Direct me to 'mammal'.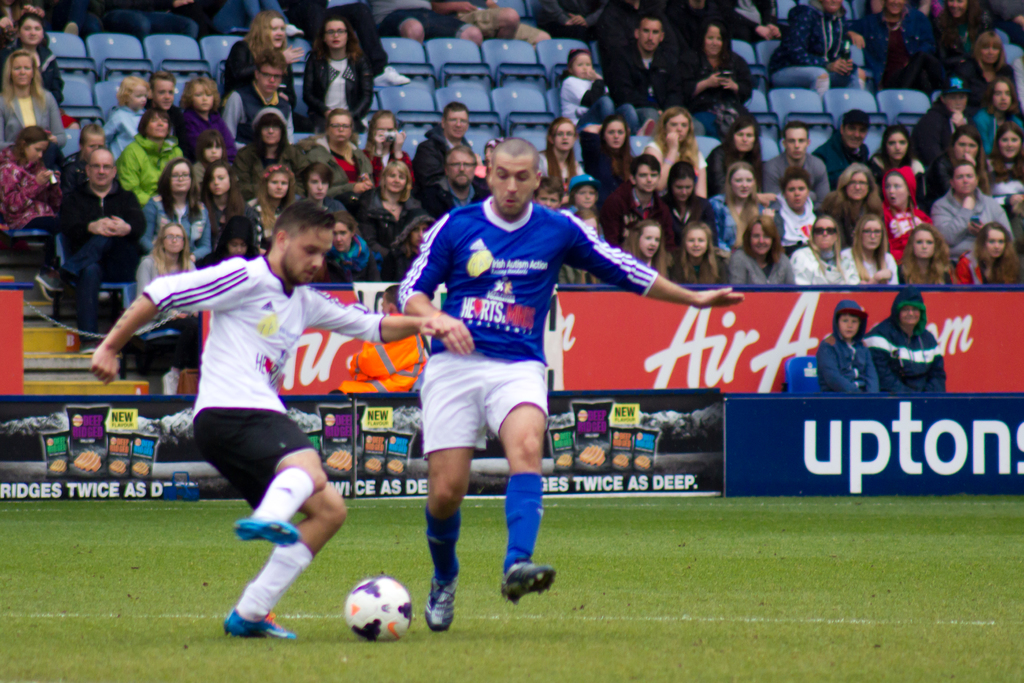
Direction: 714 158 785 252.
